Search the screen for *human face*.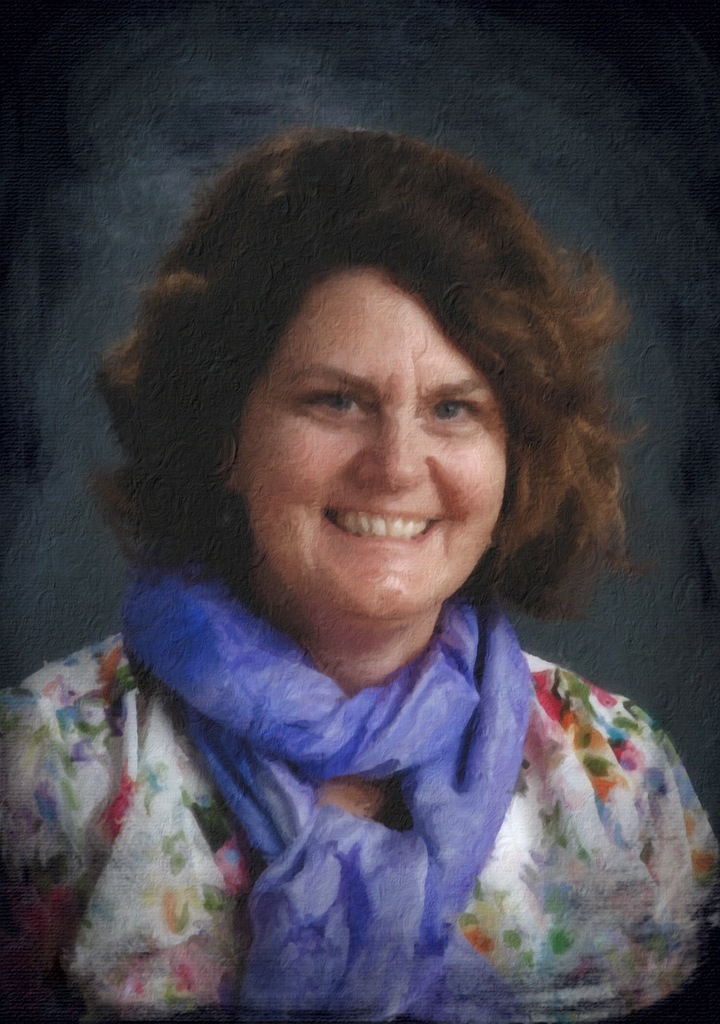
Found at region(237, 261, 503, 607).
